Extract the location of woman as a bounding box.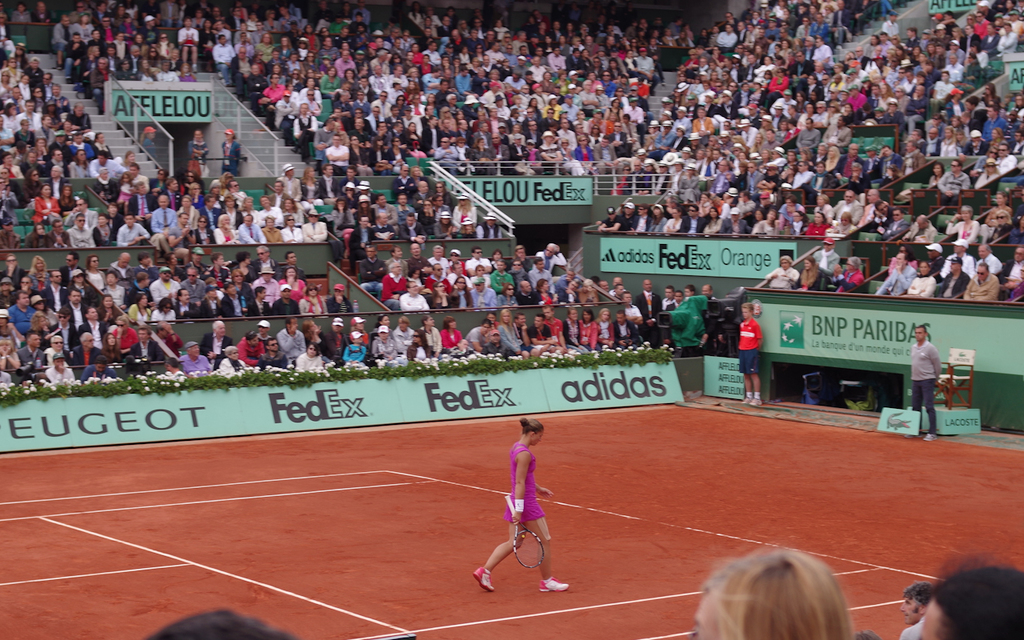
<bbox>414, 90, 427, 124</bbox>.
